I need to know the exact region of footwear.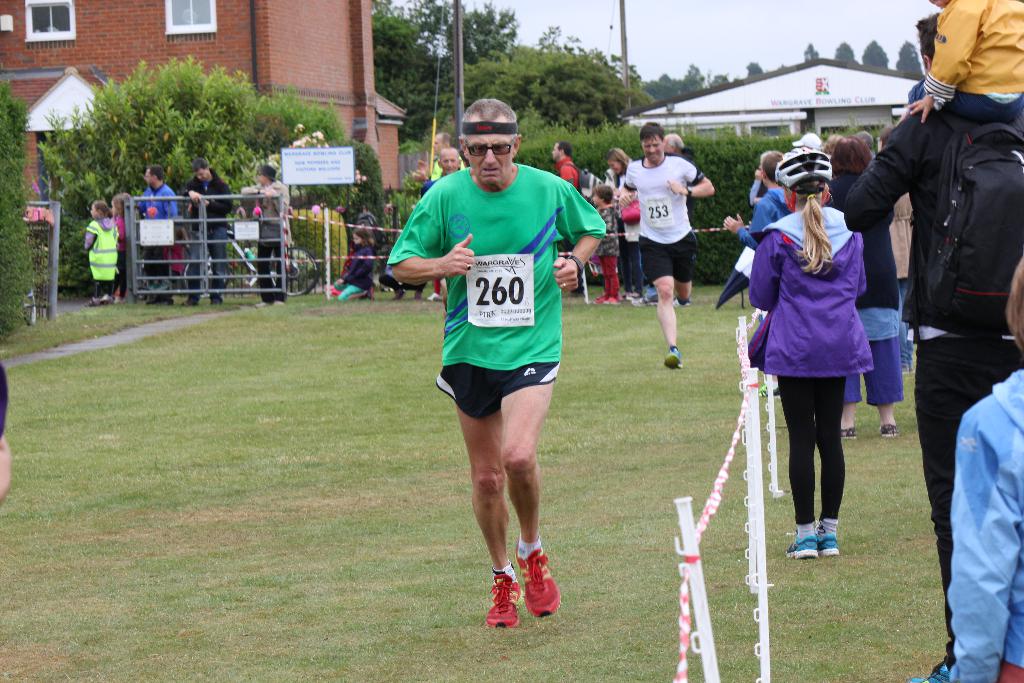
Region: {"x1": 426, "y1": 293, "x2": 438, "y2": 304}.
